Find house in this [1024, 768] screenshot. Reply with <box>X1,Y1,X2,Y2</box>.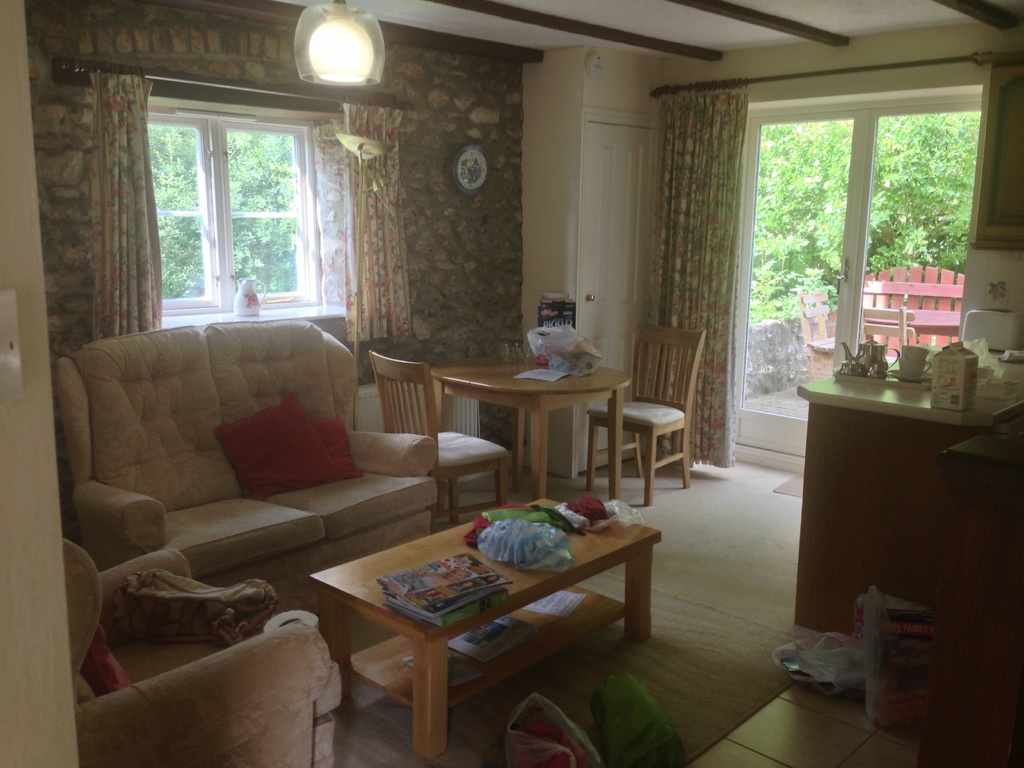
<box>0,0,1023,767</box>.
